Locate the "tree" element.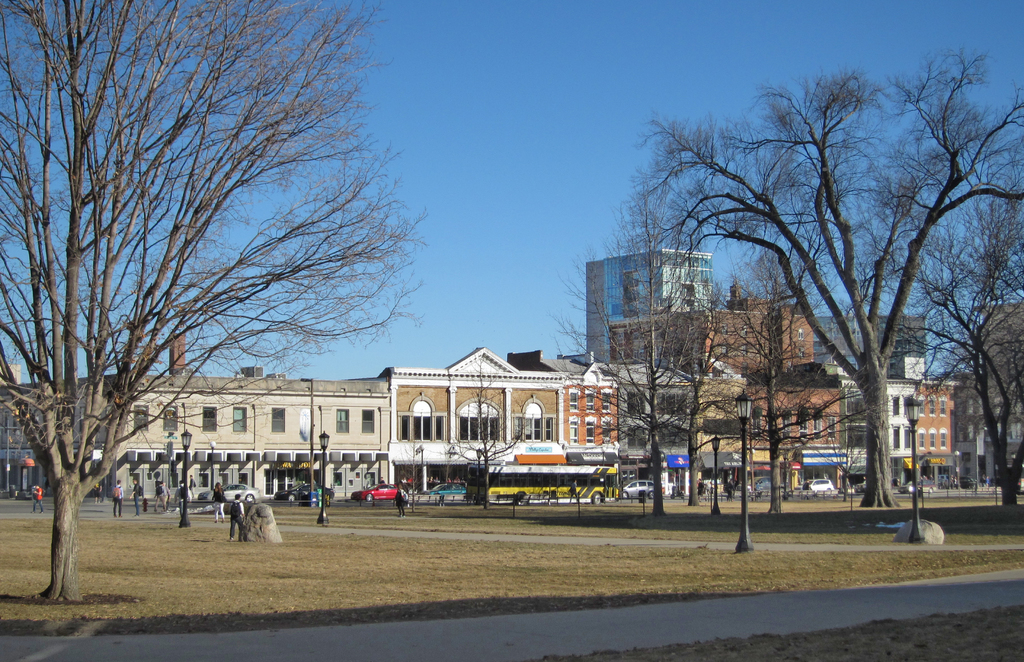
Element bbox: 0, 0, 433, 608.
